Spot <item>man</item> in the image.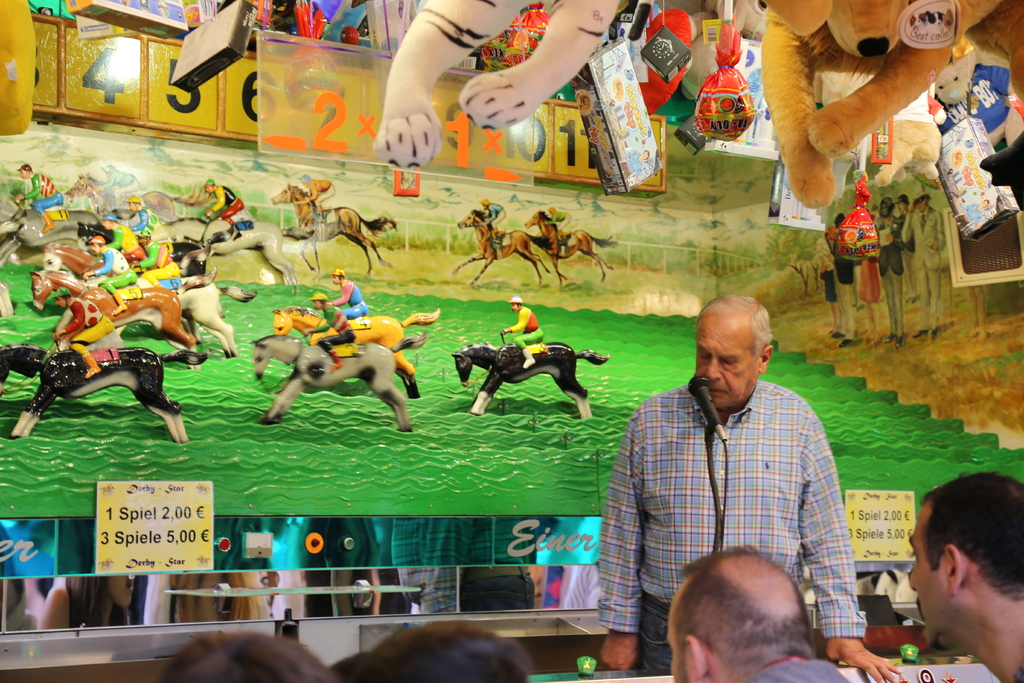
<item>man</item> found at crop(831, 211, 856, 347).
